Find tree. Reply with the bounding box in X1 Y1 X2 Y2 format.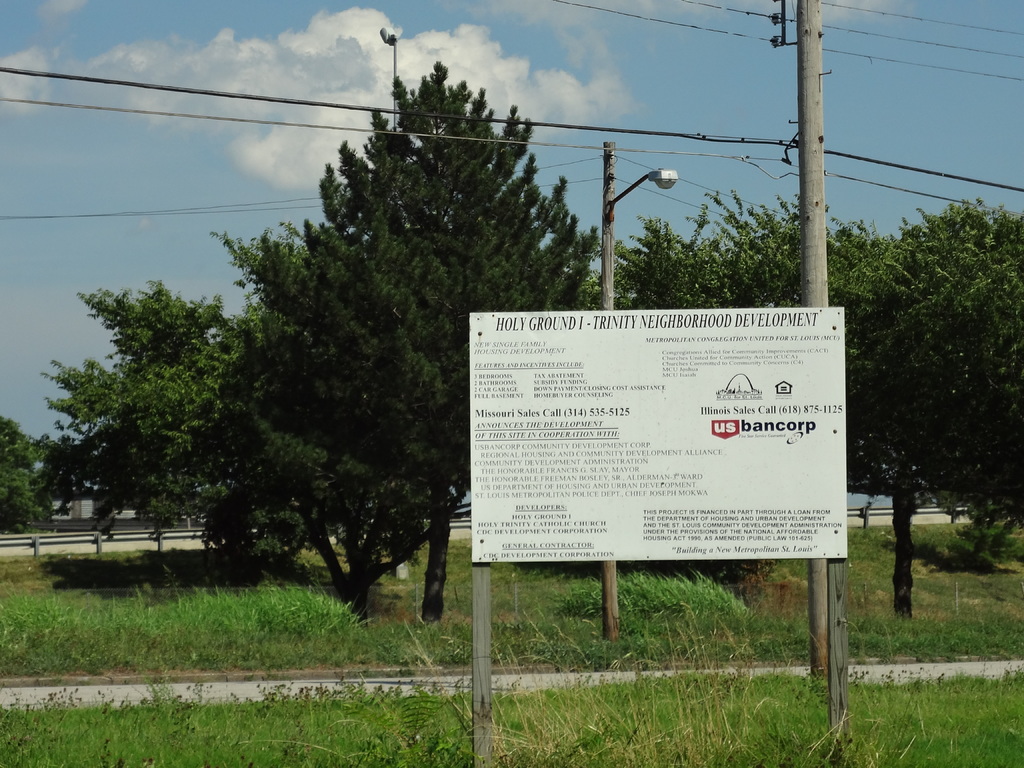
562 184 857 492.
